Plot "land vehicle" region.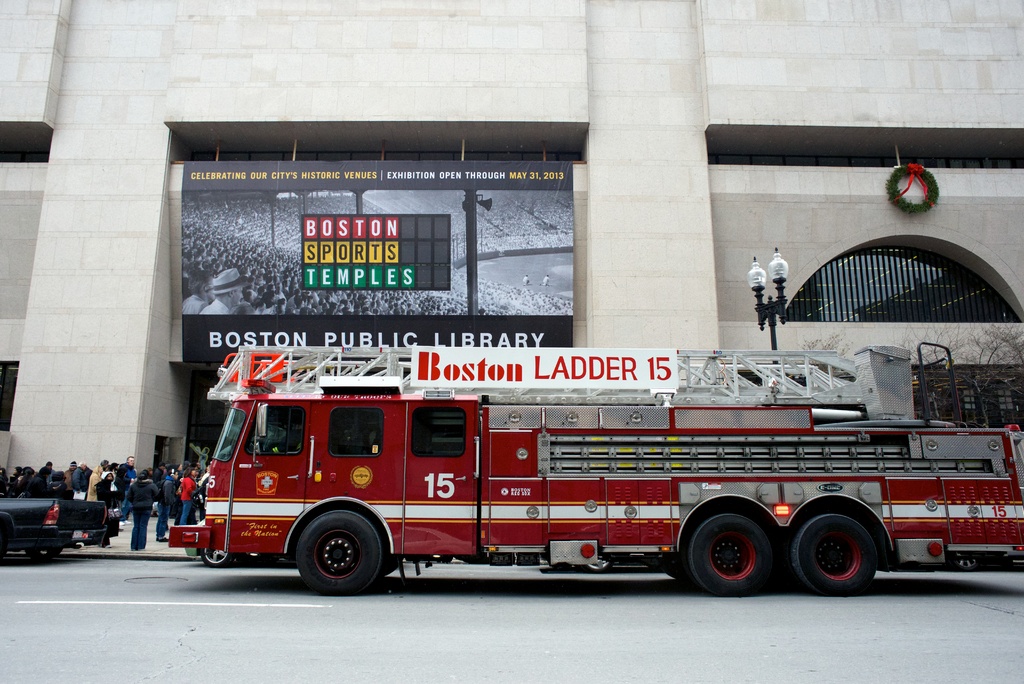
Plotted at box(0, 497, 108, 560).
